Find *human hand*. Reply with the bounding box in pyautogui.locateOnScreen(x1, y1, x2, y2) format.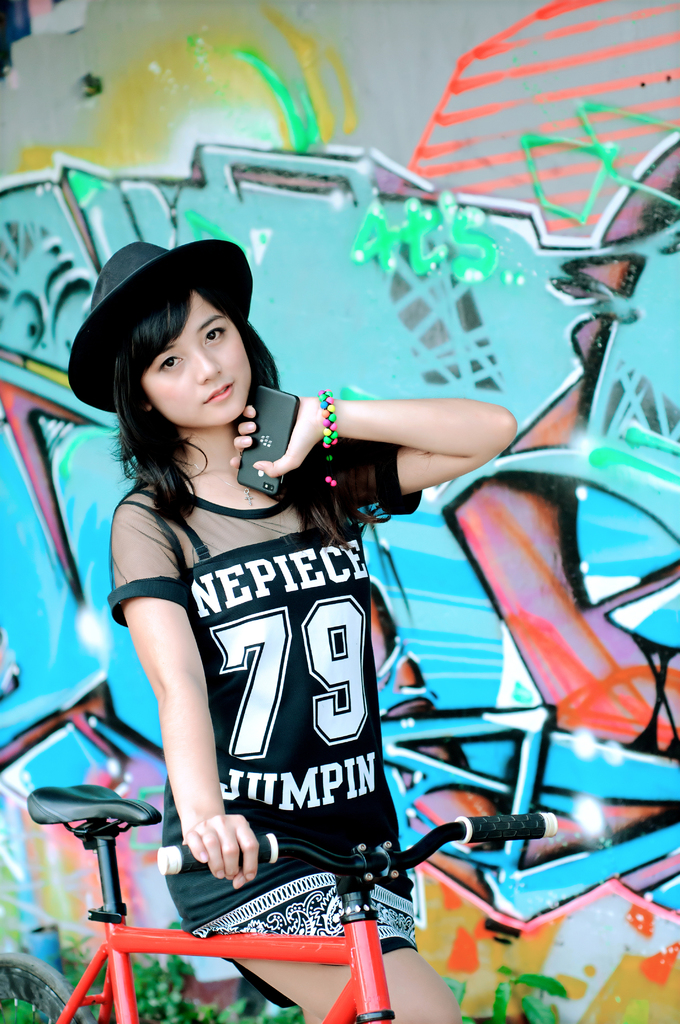
pyautogui.locateOnScreen(227, 395, 330, 488).
